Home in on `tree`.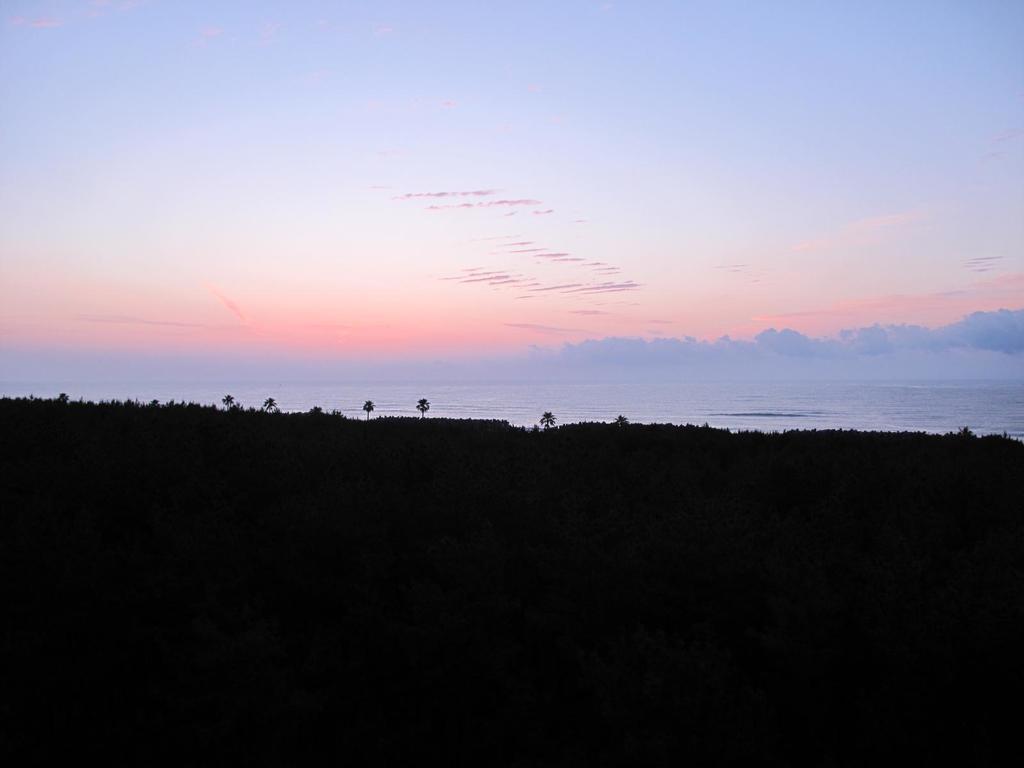
Homed in at 614,411,630,433.
